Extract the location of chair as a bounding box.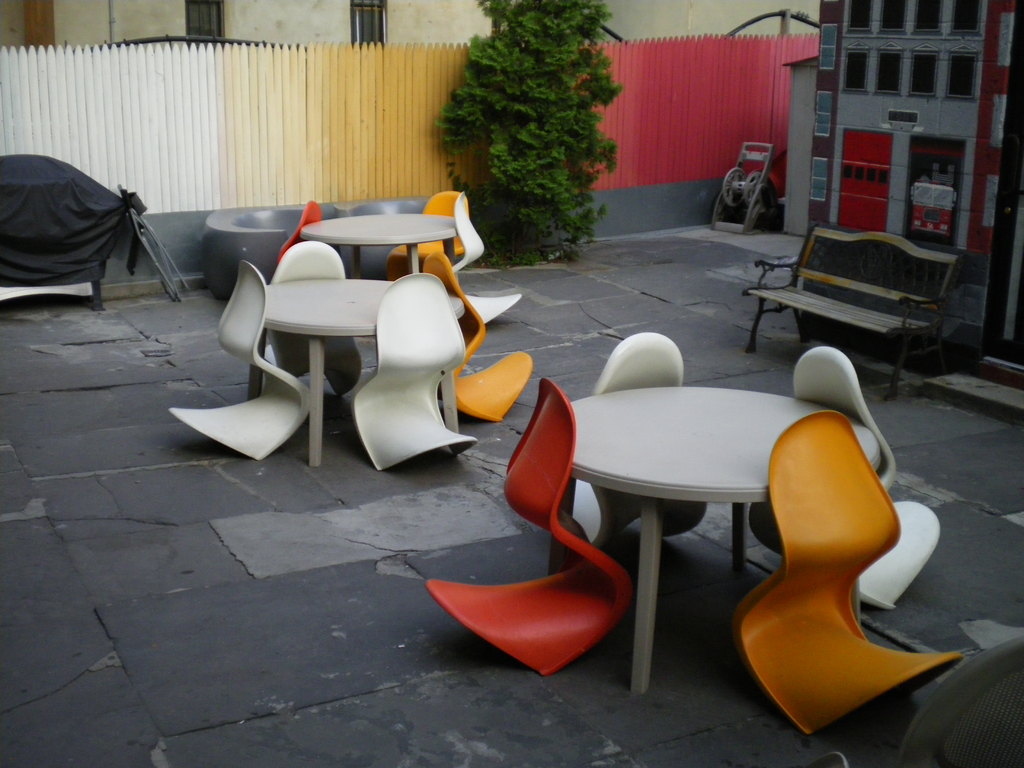
{"left": 387, "top": 188, "right": 472, "bottom": 280}.
